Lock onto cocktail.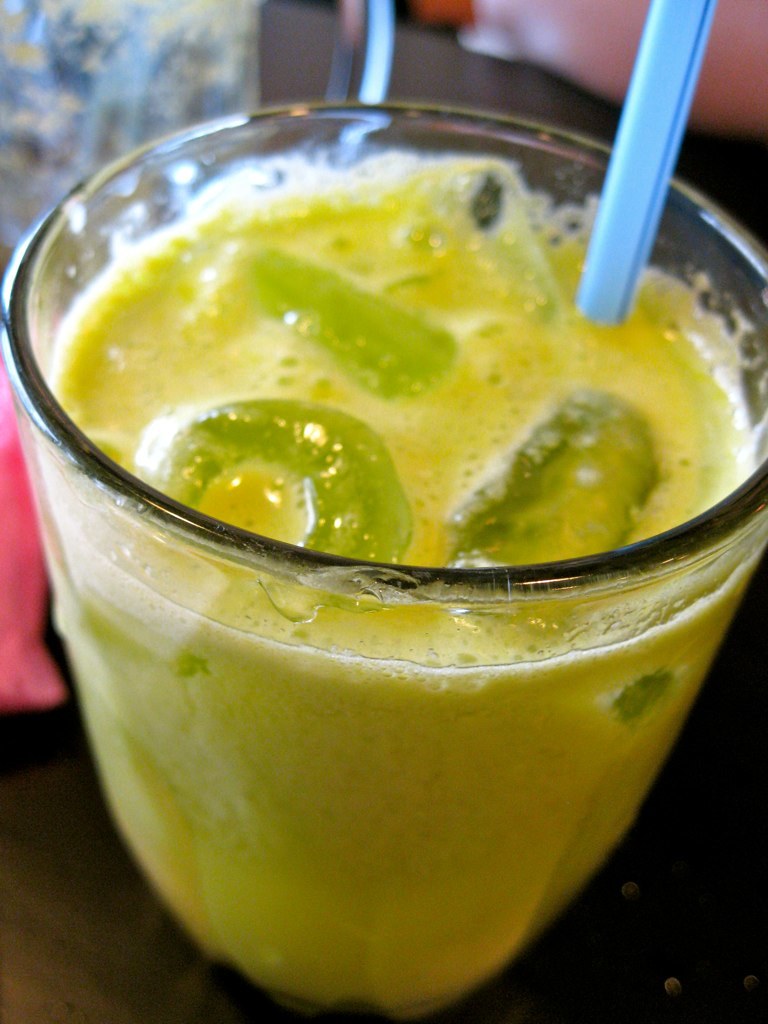
Locked: <region>0, 0, 767, 1023</region>.
